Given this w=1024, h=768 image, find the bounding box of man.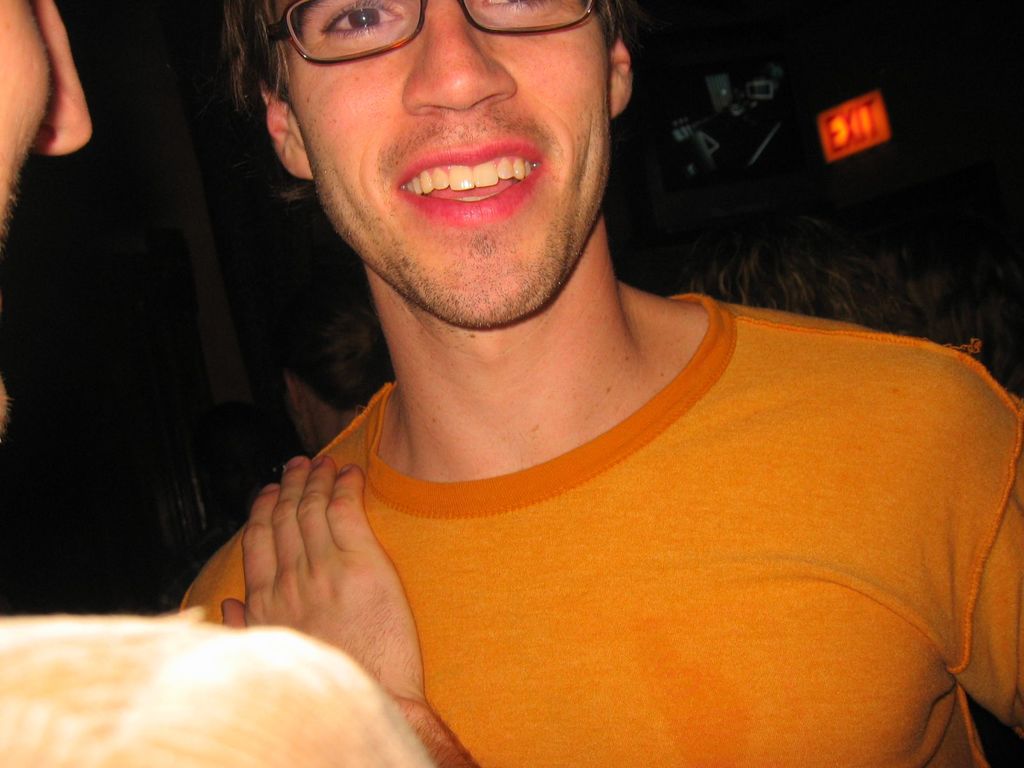
[0, 0, 472, 767].
